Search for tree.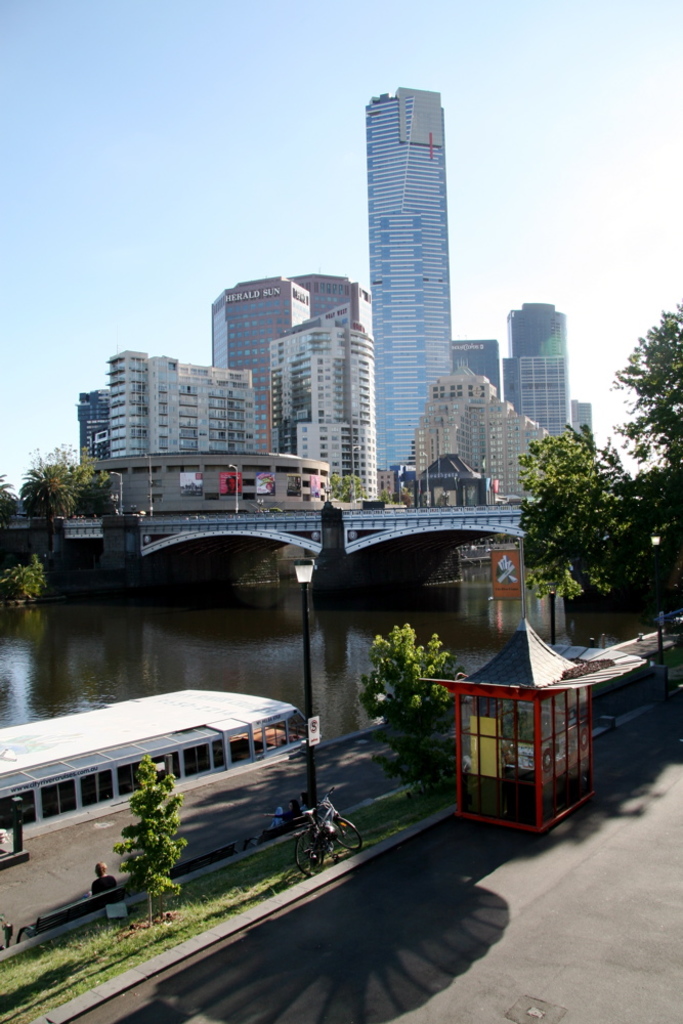
Found at [110, 748, 183, 932].
